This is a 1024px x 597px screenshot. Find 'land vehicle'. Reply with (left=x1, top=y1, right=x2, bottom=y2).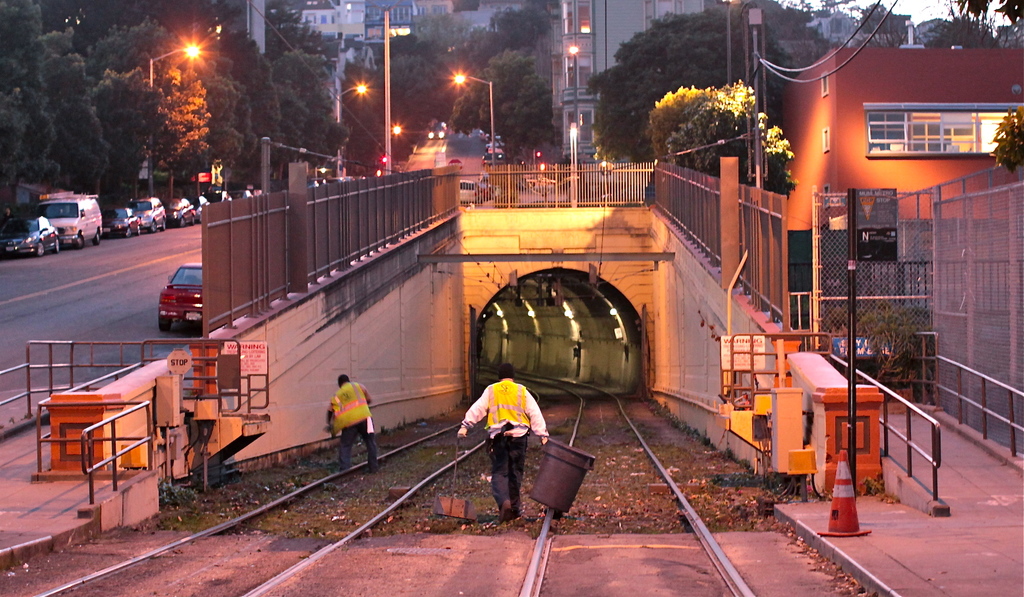
(left=198, top=192, right=210, bottom=219).
